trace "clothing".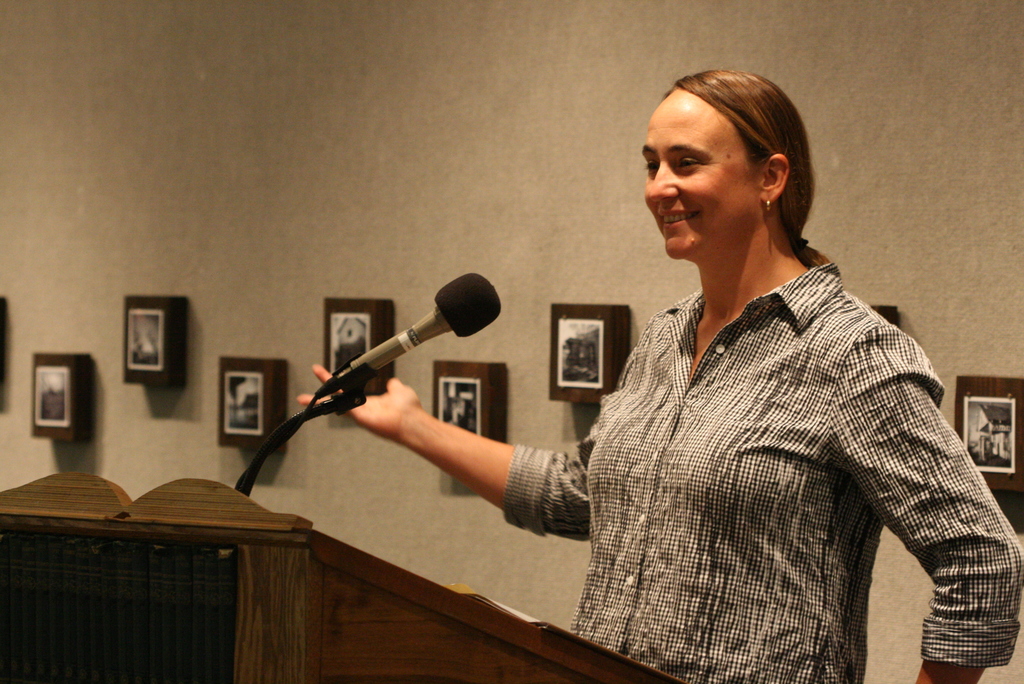
Traced to <bbox>477, 250, 1023, 677</bbox>.
